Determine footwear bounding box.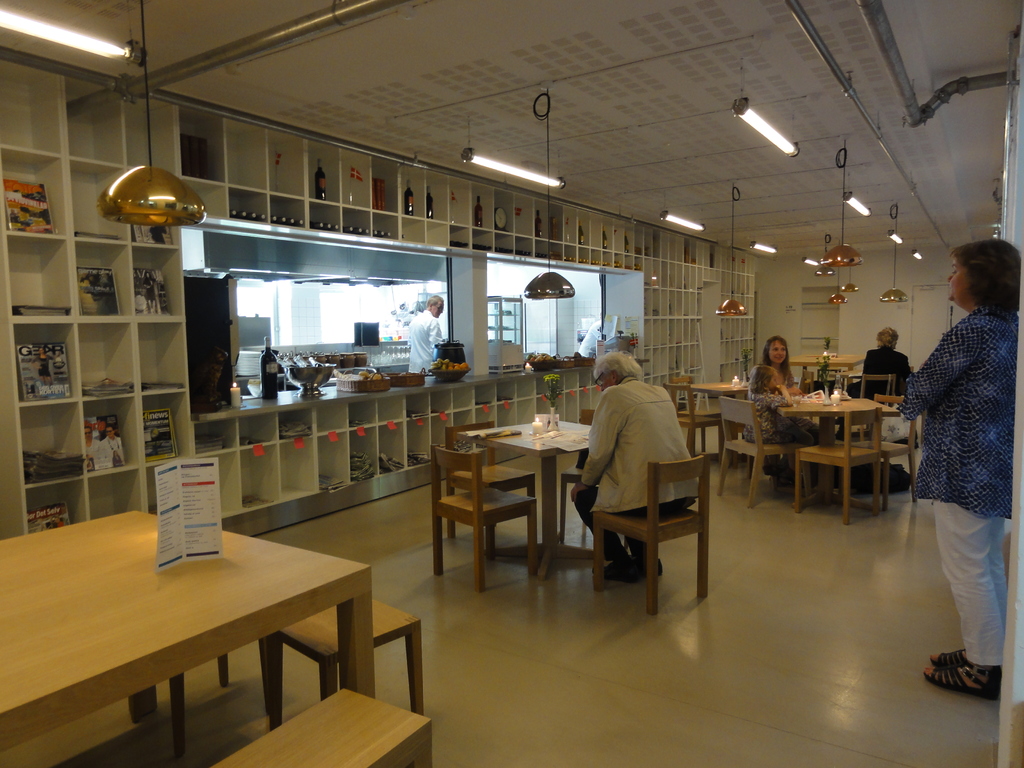
Determined: 639 561 668 575.
